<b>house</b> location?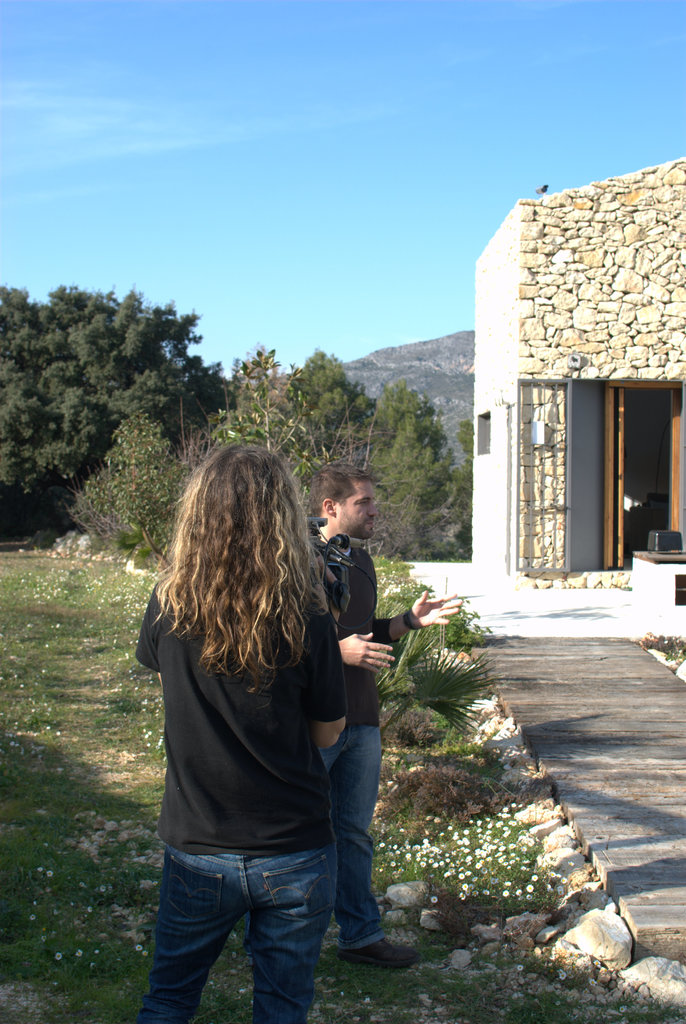
<box>463,155,685,648</box>
